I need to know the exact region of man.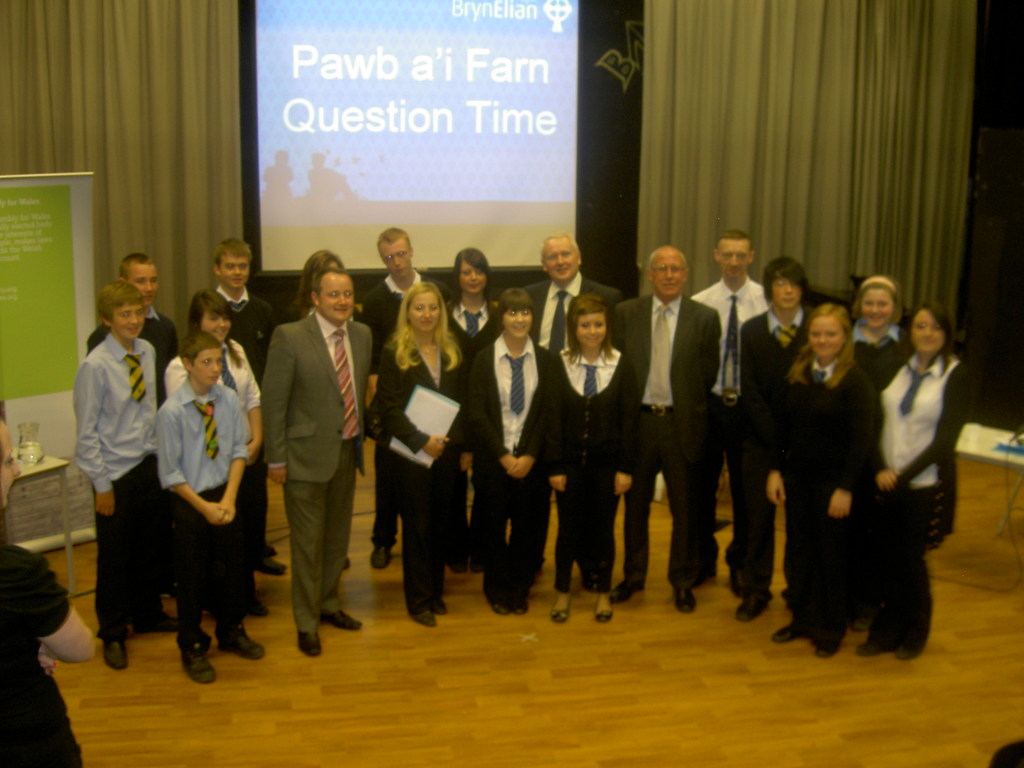
Region: 521:230:620:355.
